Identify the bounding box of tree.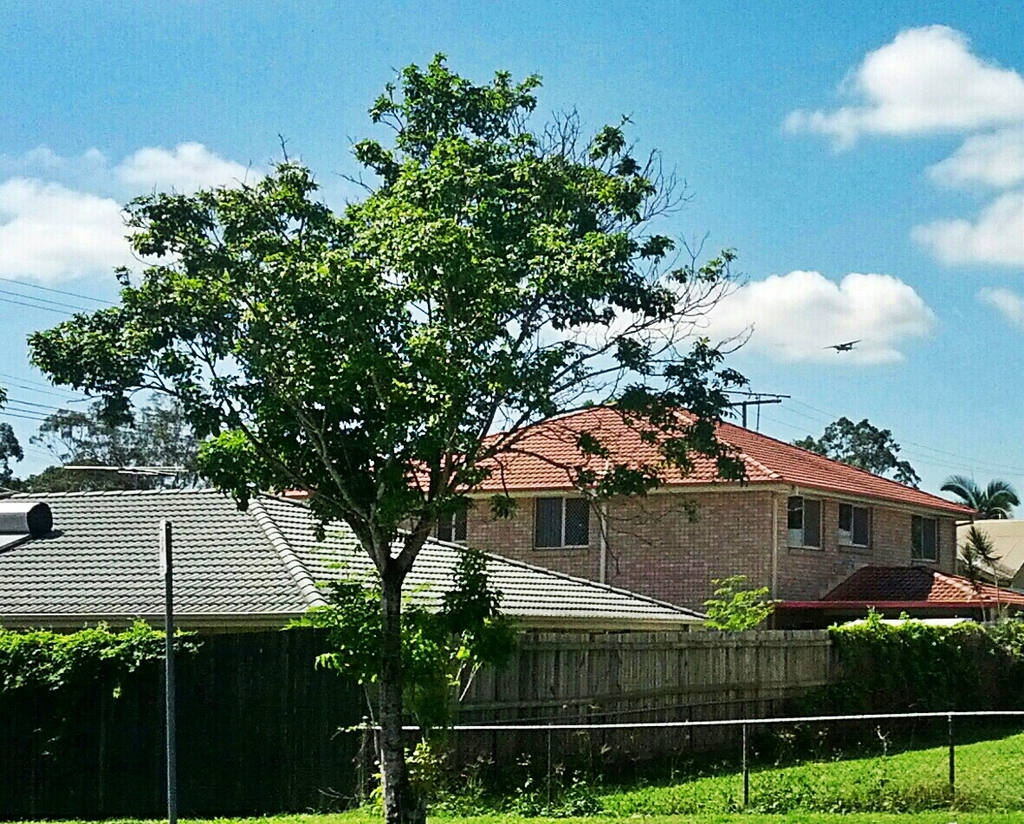
bbox=[793, 418, 922, 490].
